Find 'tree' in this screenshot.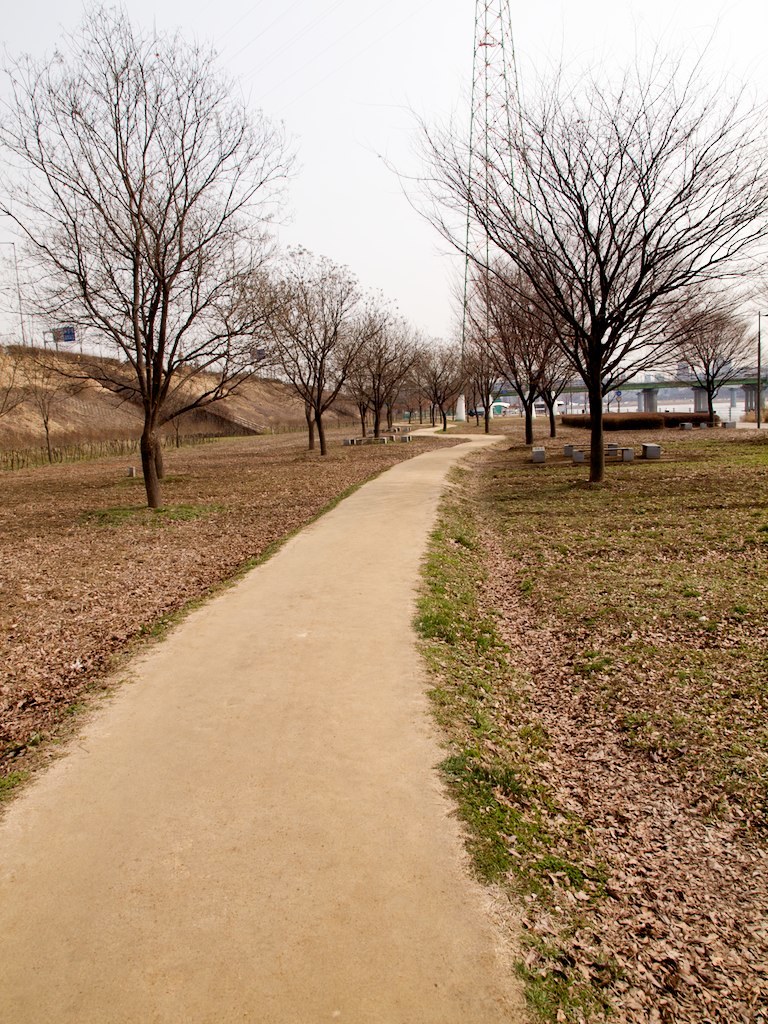
The bounding box for 'tree' is x1=524 y1=264 x2=627 y2=450.
